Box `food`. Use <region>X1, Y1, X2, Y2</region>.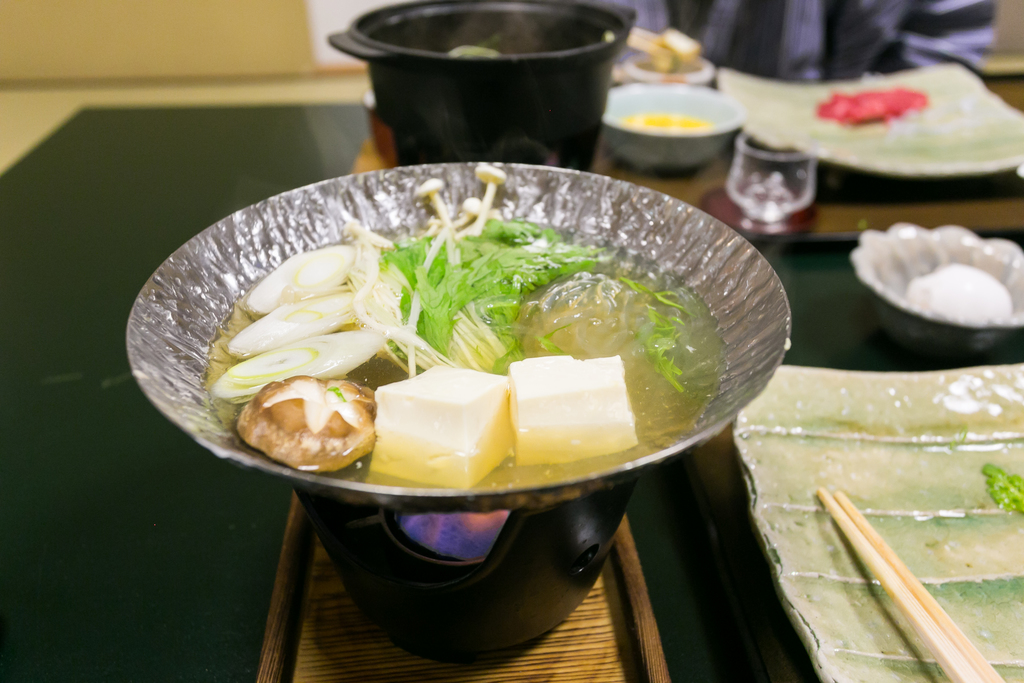
<region>817, 88, 929, 131</region>.
